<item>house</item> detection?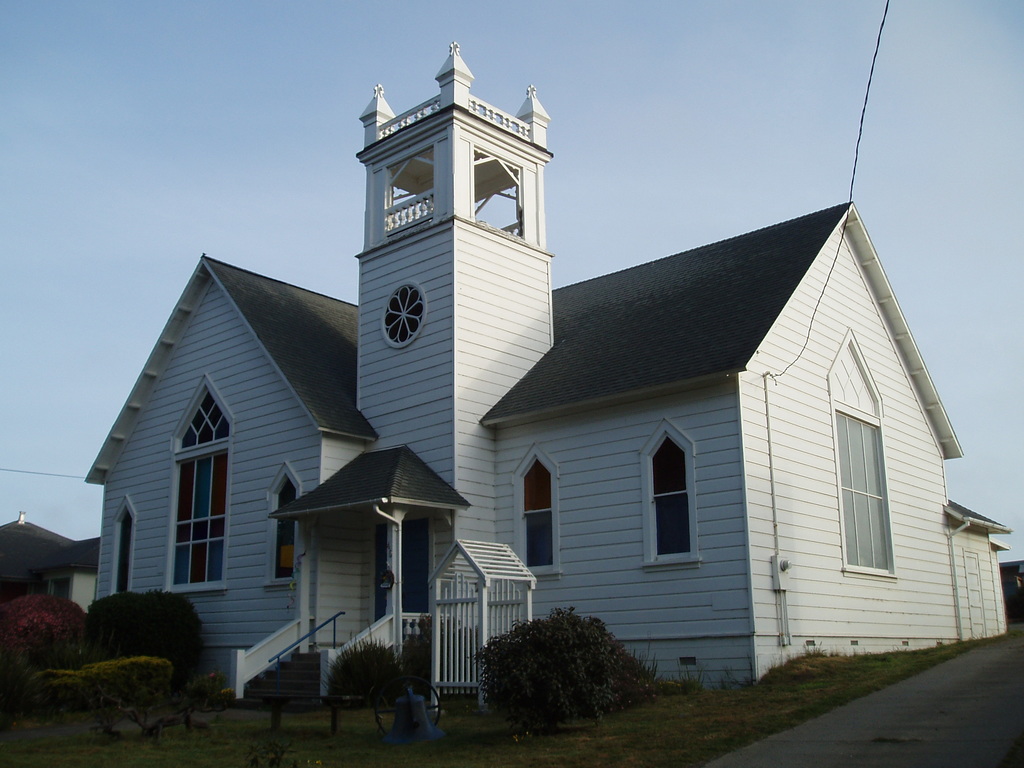
BBox(80, 40, 1010, 705)
